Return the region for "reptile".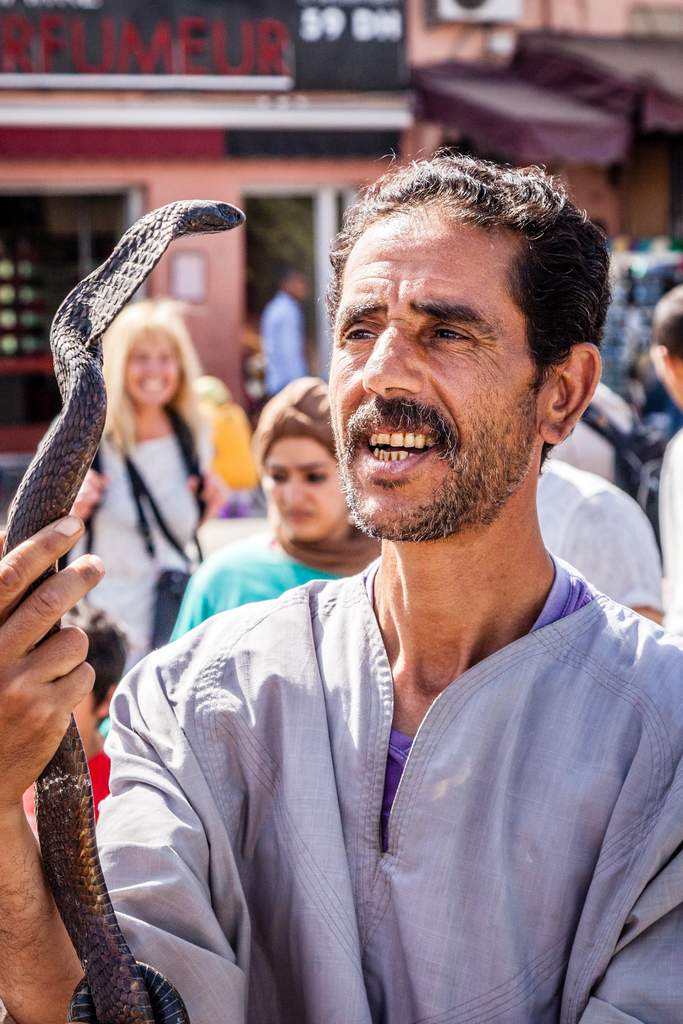
0:195:249:1023.
